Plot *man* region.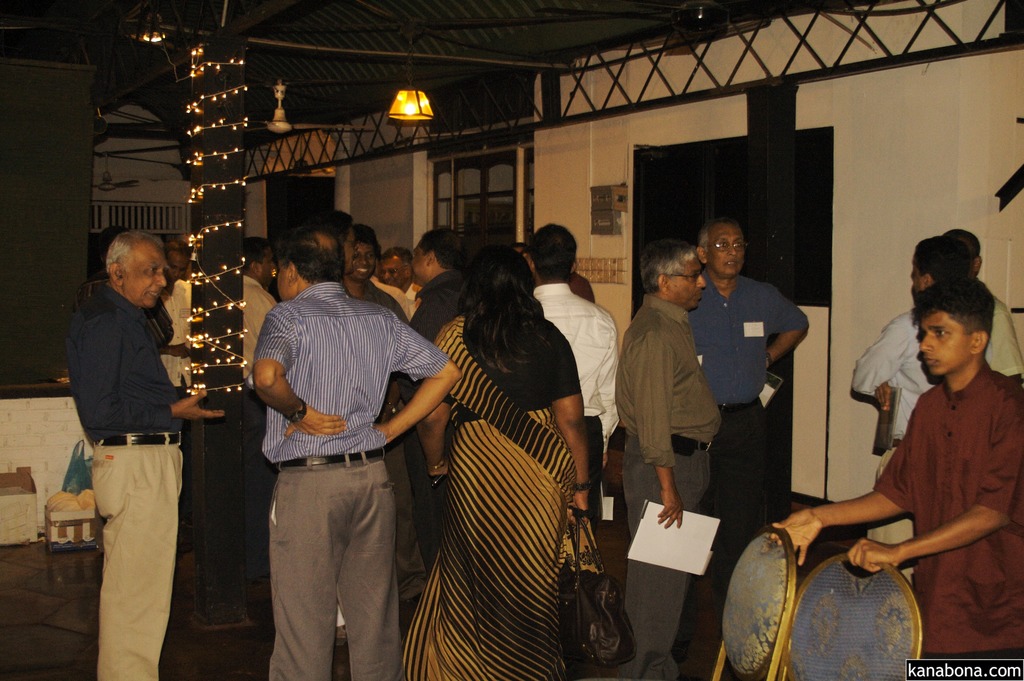
Plotted at Rect(619, 236, 723, 680).
